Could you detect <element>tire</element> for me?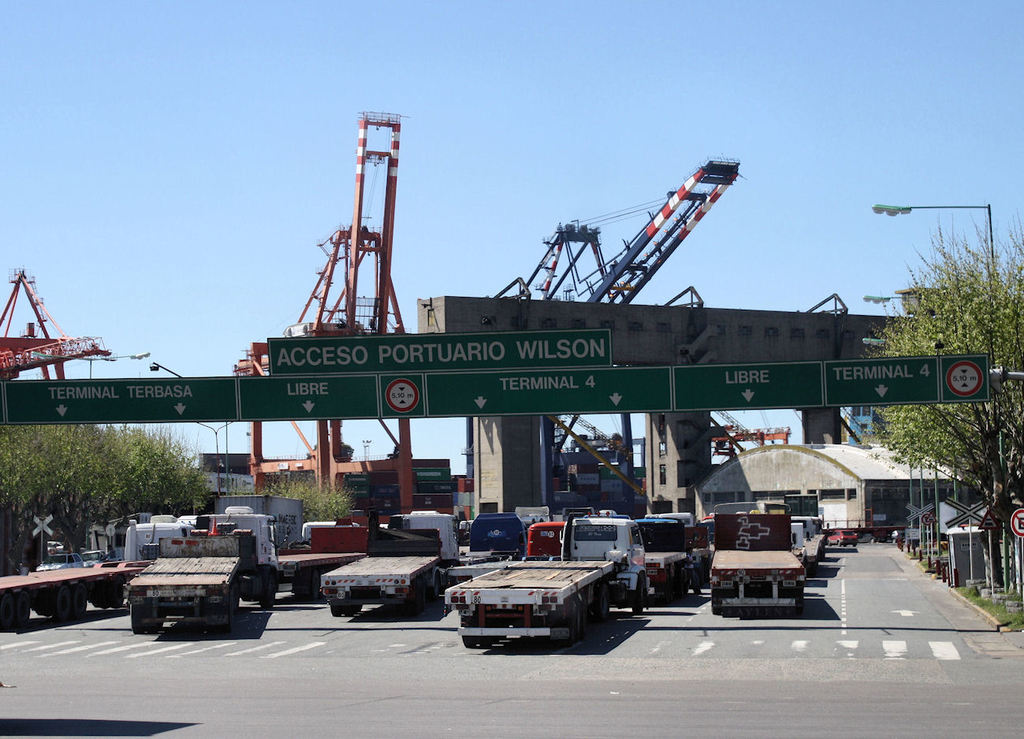
Detection result: detection(631, 579, 643, 614).
